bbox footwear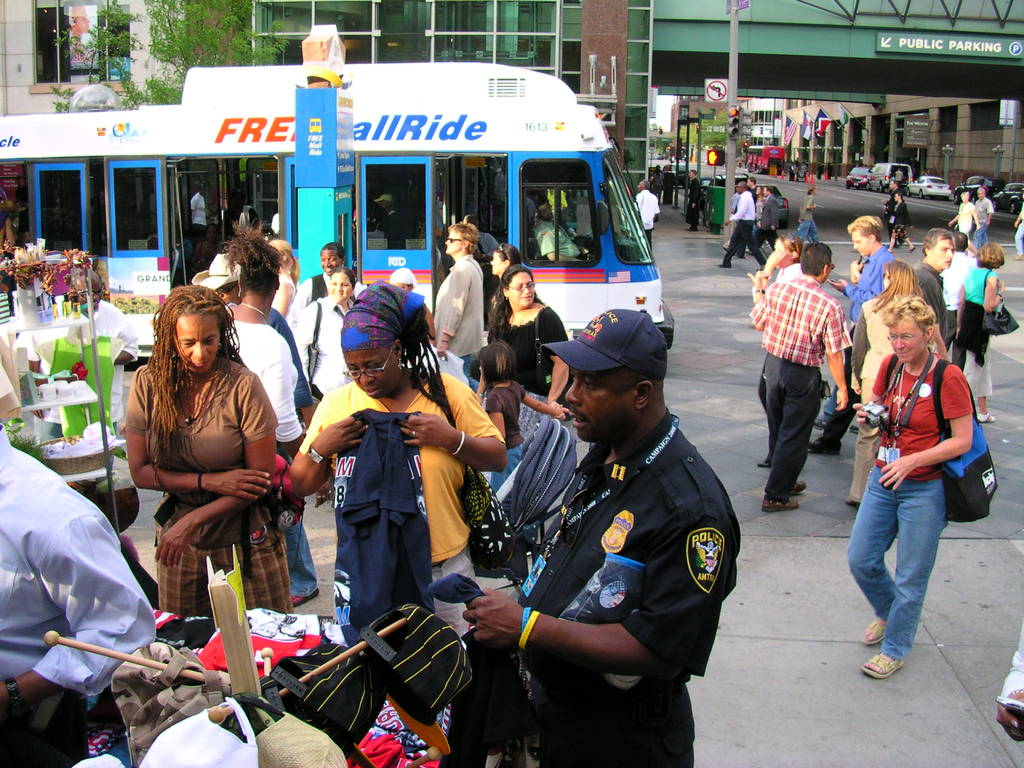
<region>790, 474, 806, 497</region>
